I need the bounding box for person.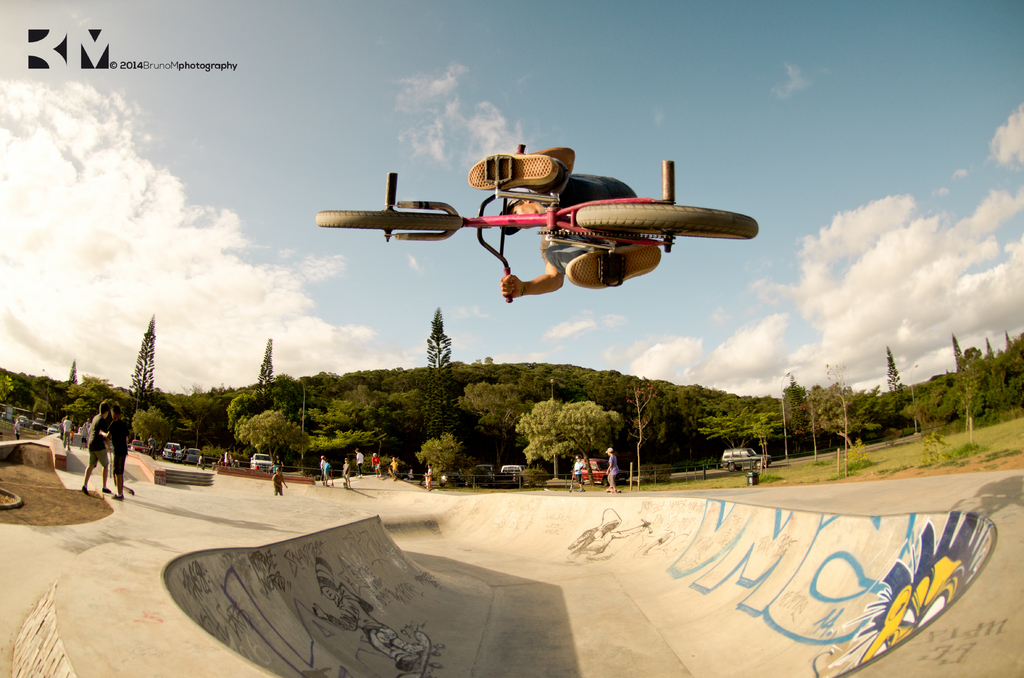
Here it is: (x1=604, y1=447, x2=625, y2=498).
